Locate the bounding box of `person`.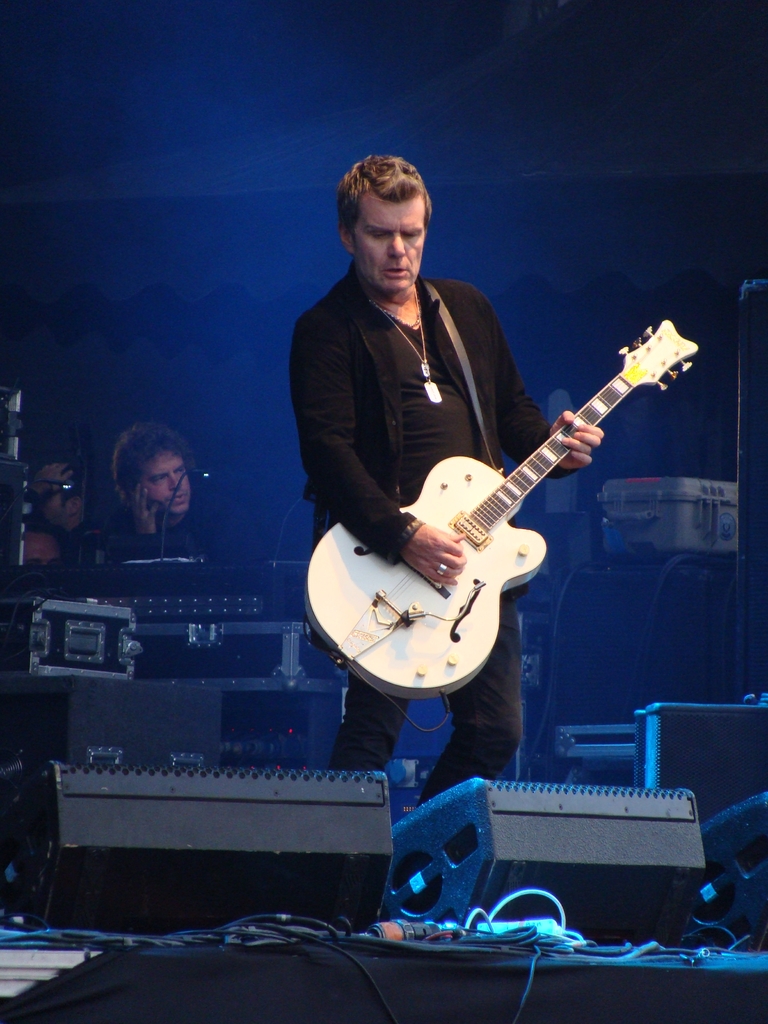
Bounding box: box=[28, 460, 93, 544].
